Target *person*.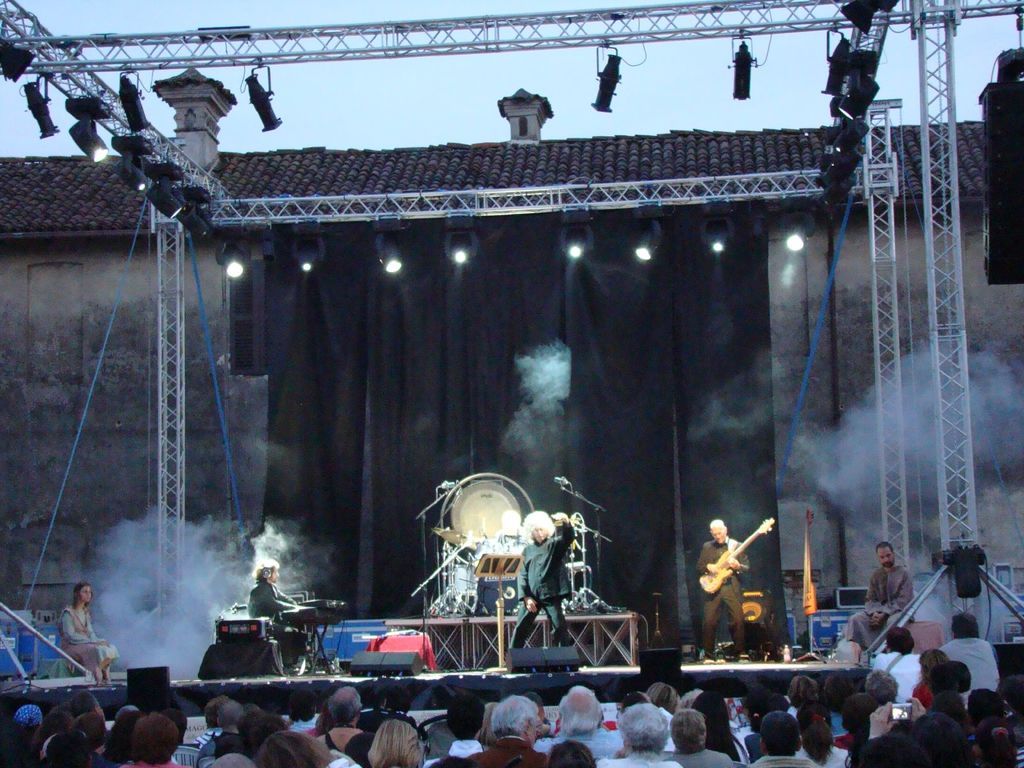
Target region: [left=847, top=540, right=914, bottom=657].
